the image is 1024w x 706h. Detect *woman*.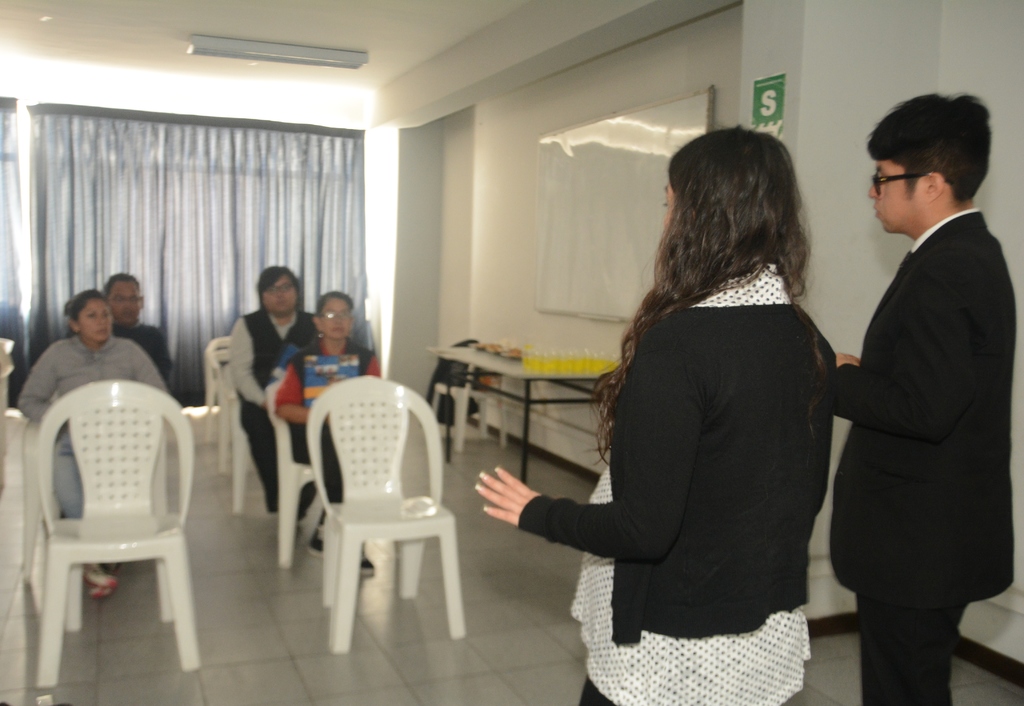
Detection: BBox(475, 127, 841, 705).
